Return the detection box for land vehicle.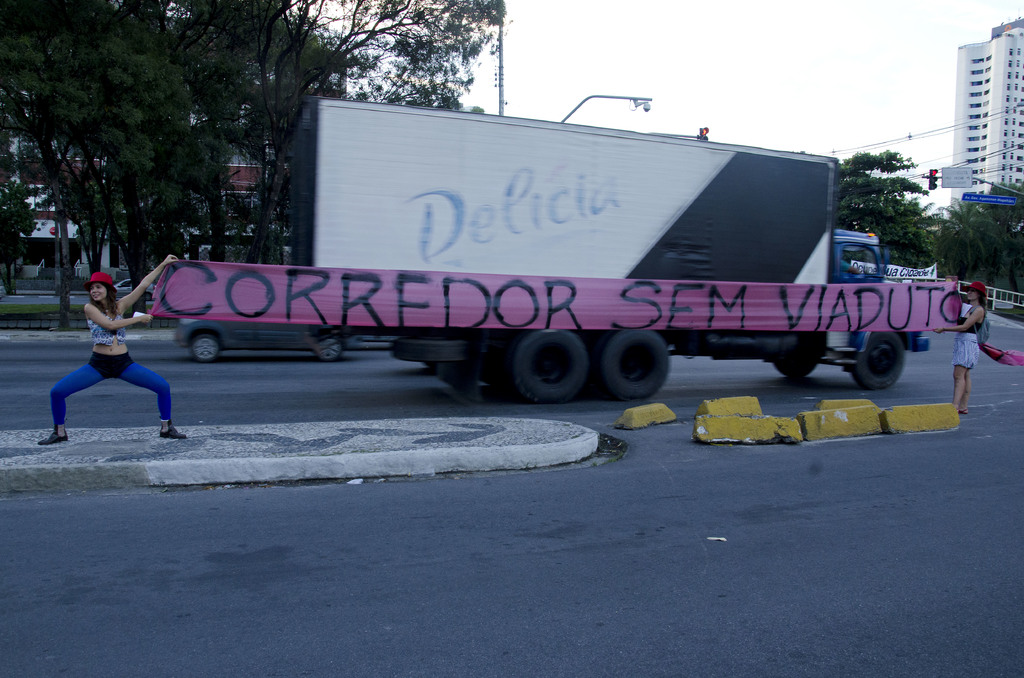
174:318:363:365.
